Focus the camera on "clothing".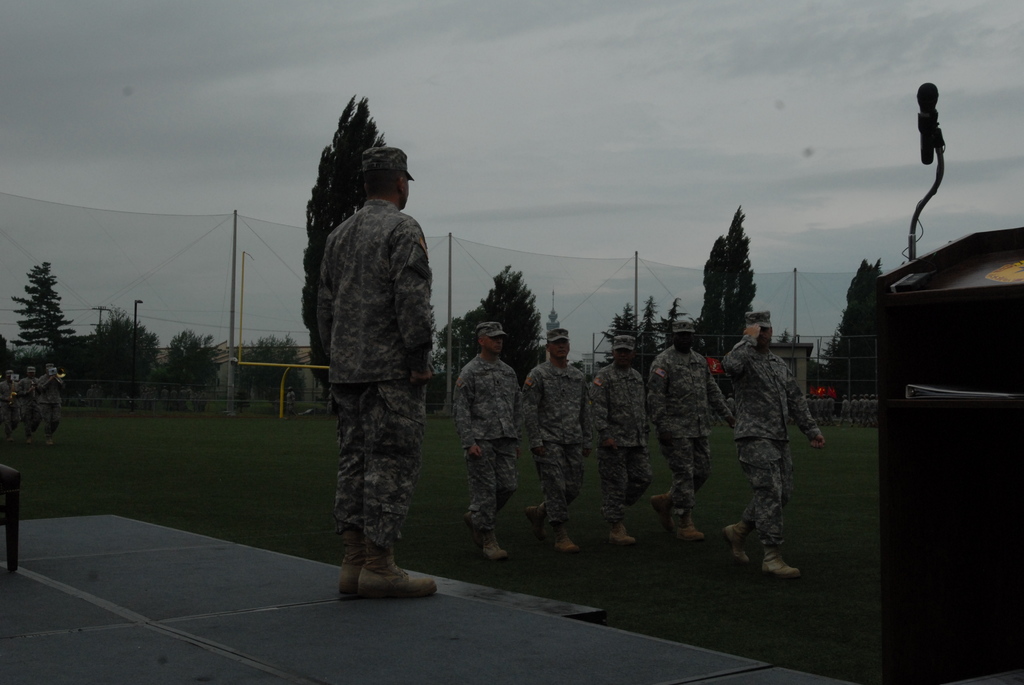
Focus region: [721, 334, 820, 551].
